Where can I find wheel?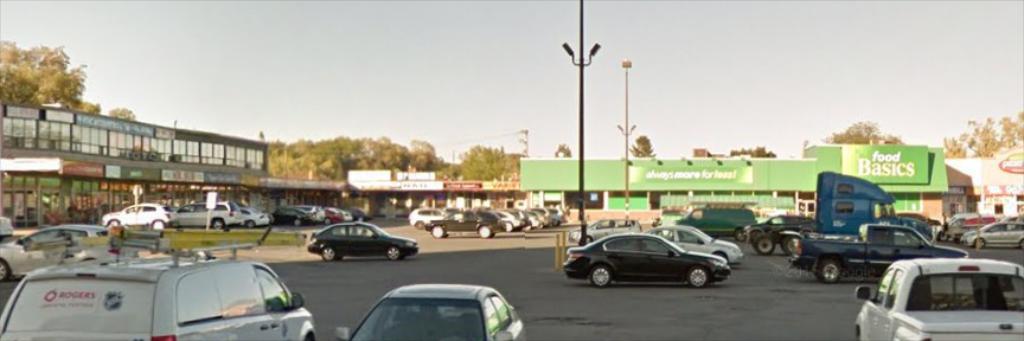
You can find it at region(210, 219, 220, 230).
